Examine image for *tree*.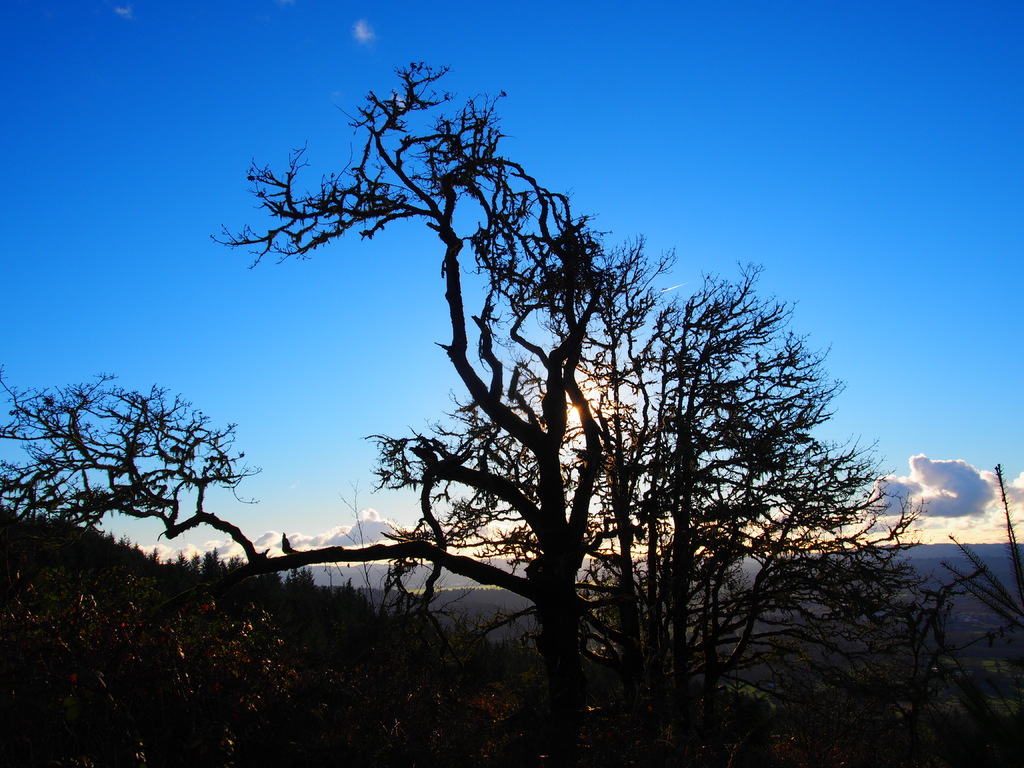
Examination result: l=287, t=570, r=314, b=596.
